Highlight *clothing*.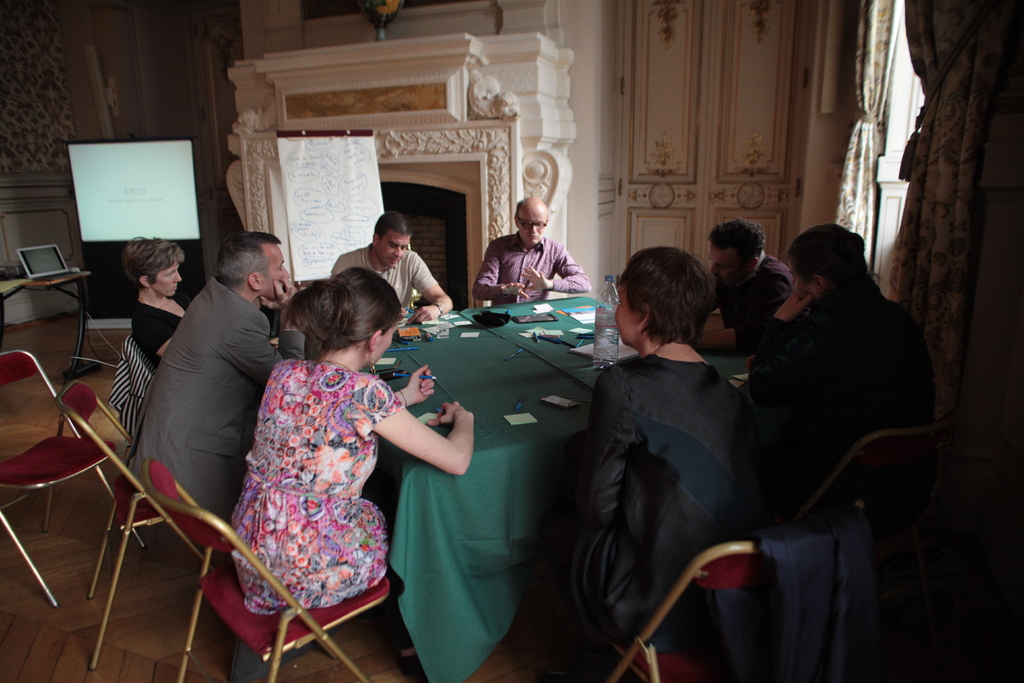
Highlighted region: (left=128, top=272, right=305, bottom=523).
